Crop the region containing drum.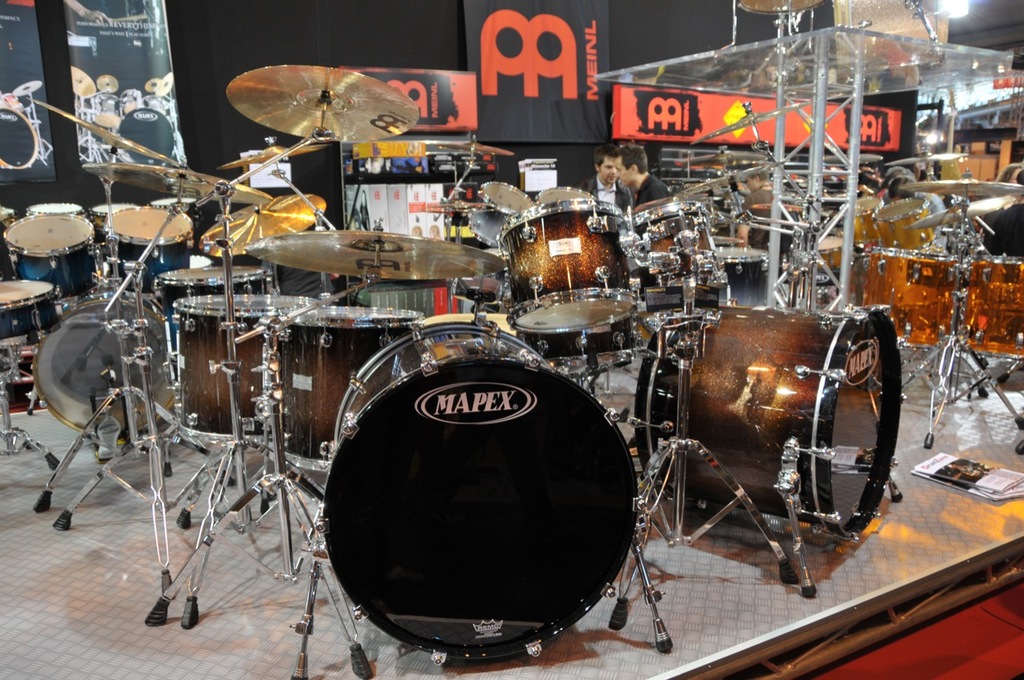
Crop region: (30,290,171,439).
